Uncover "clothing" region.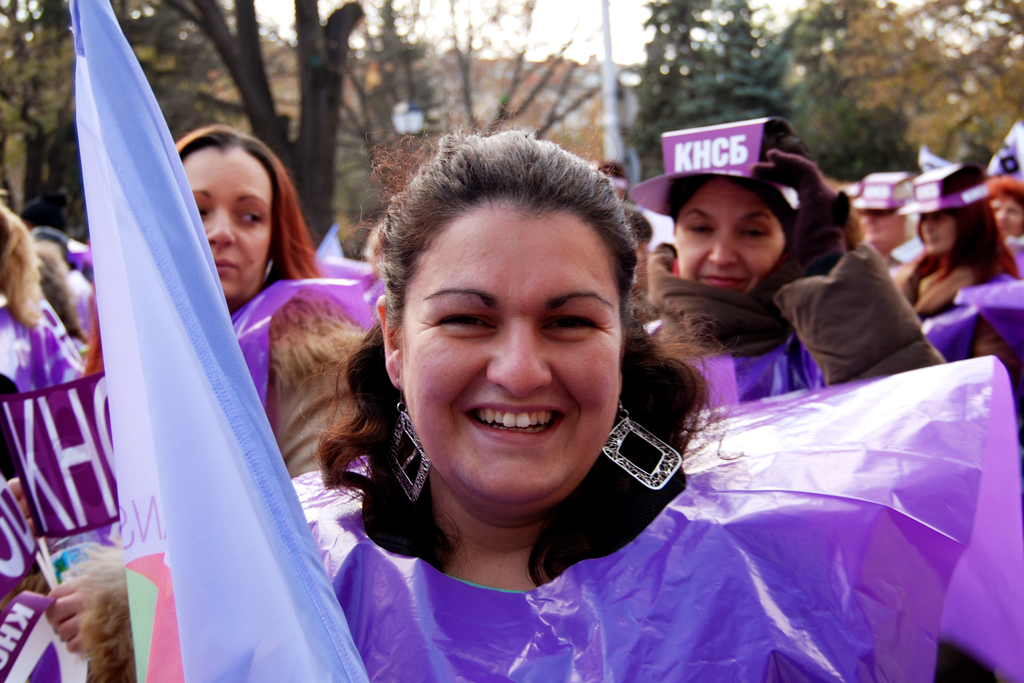
Uncovered: crop(643, 237, 847, 358).
